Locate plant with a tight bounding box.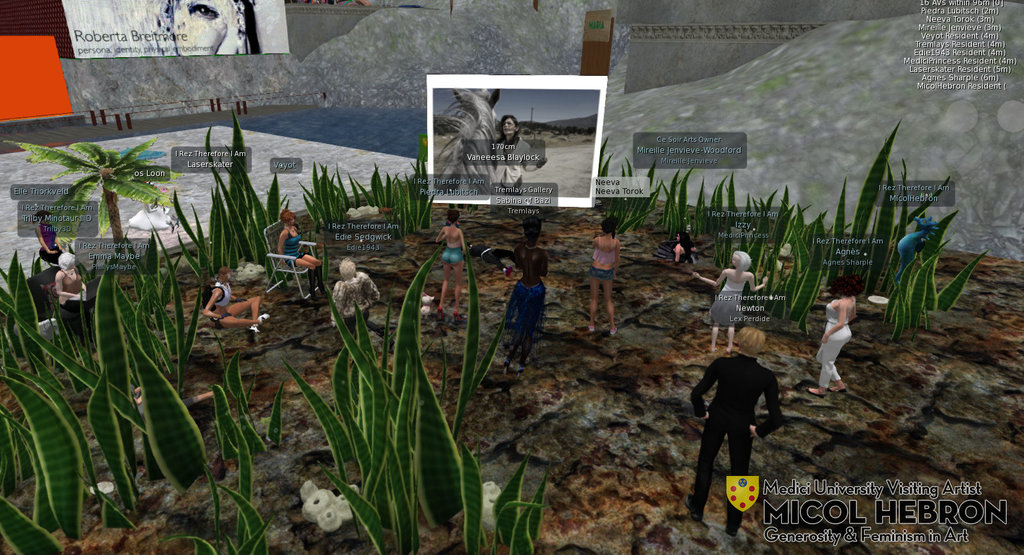
(x1=3, y1=254, x2=75, y2=423).
